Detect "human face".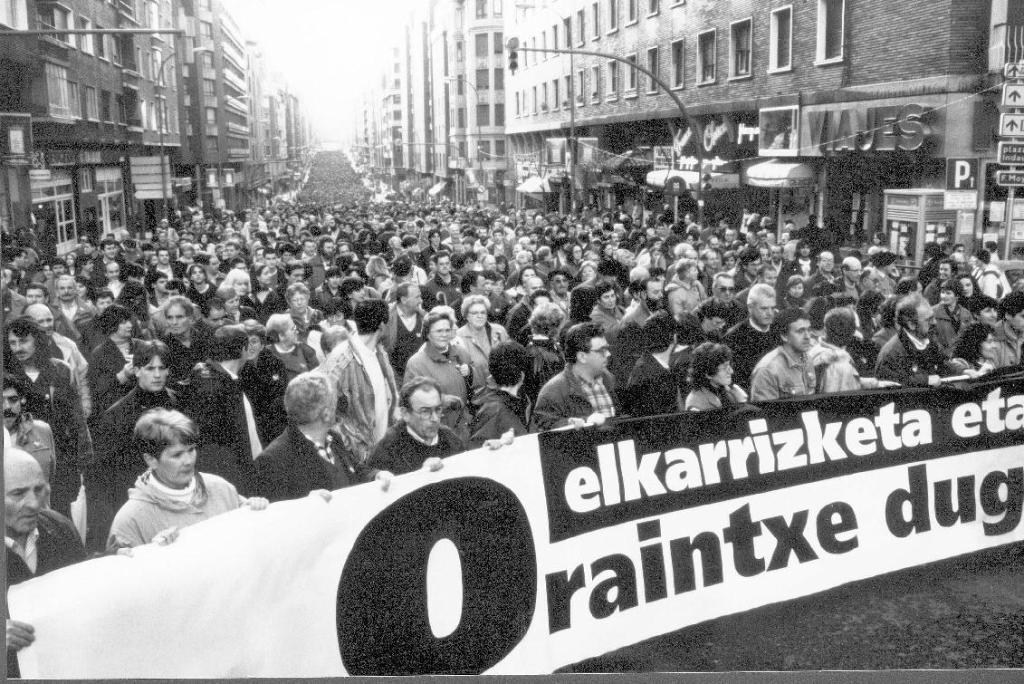
Detected at bbox=[787, 318, 811, 353].
